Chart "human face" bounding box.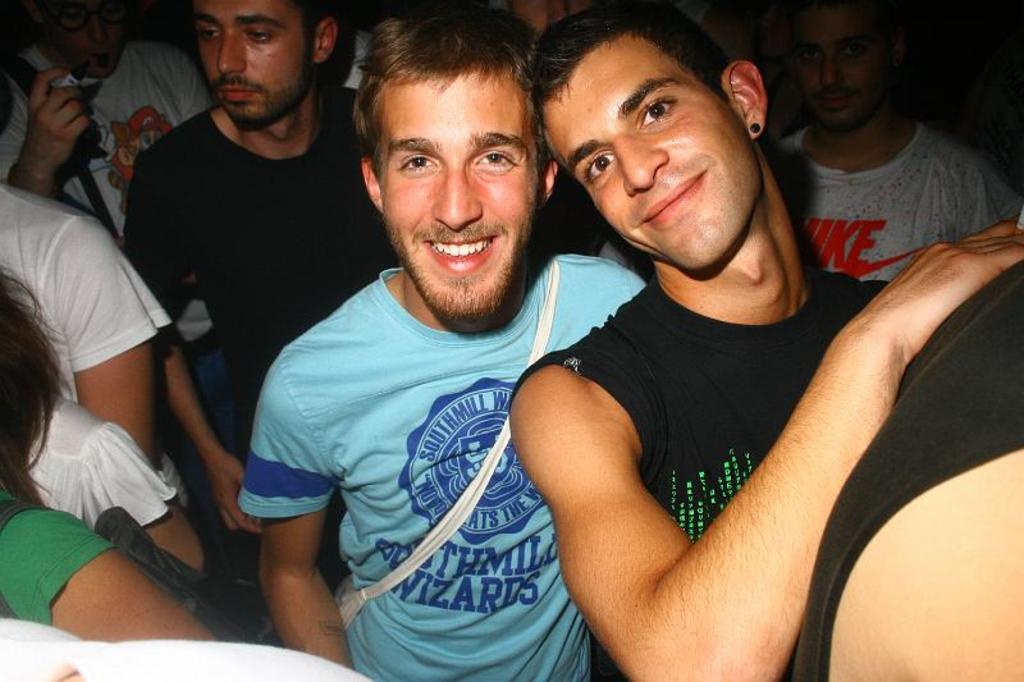
Charted: bbox(187, 0, 311, 128).
